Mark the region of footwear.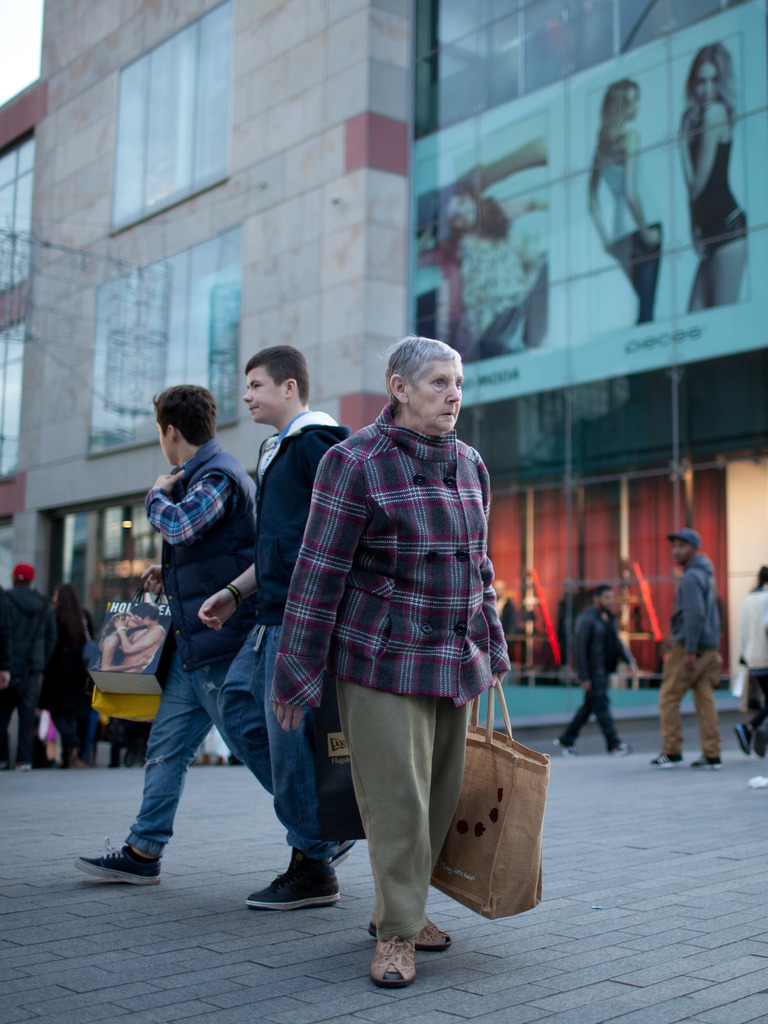
Region: 72/839/164/883.
